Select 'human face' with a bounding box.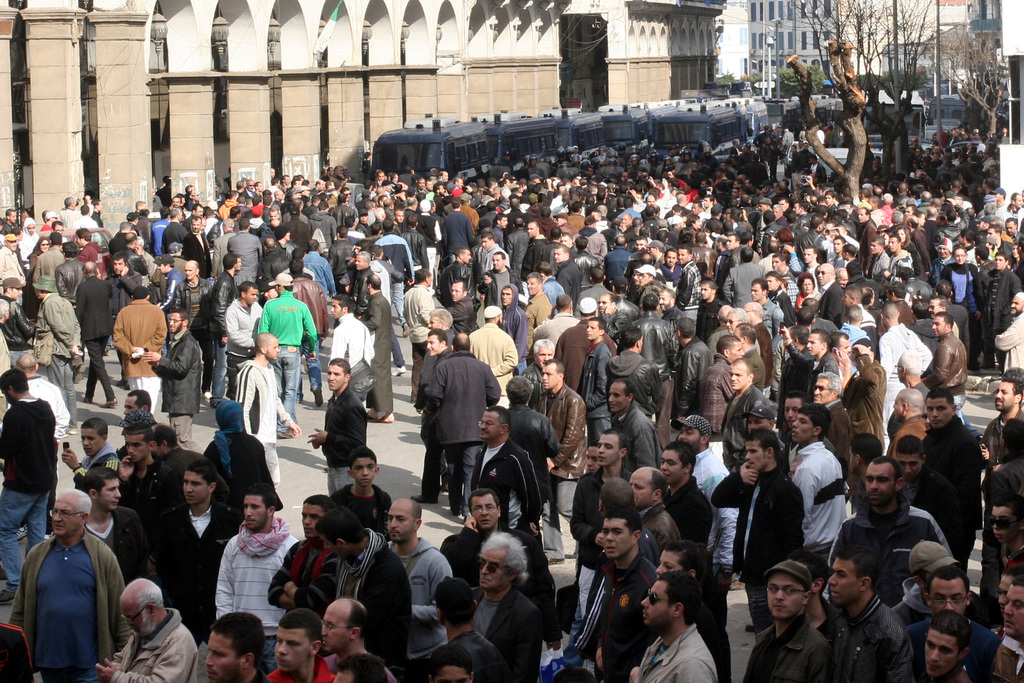
<box>180,470,209,507</box>.
